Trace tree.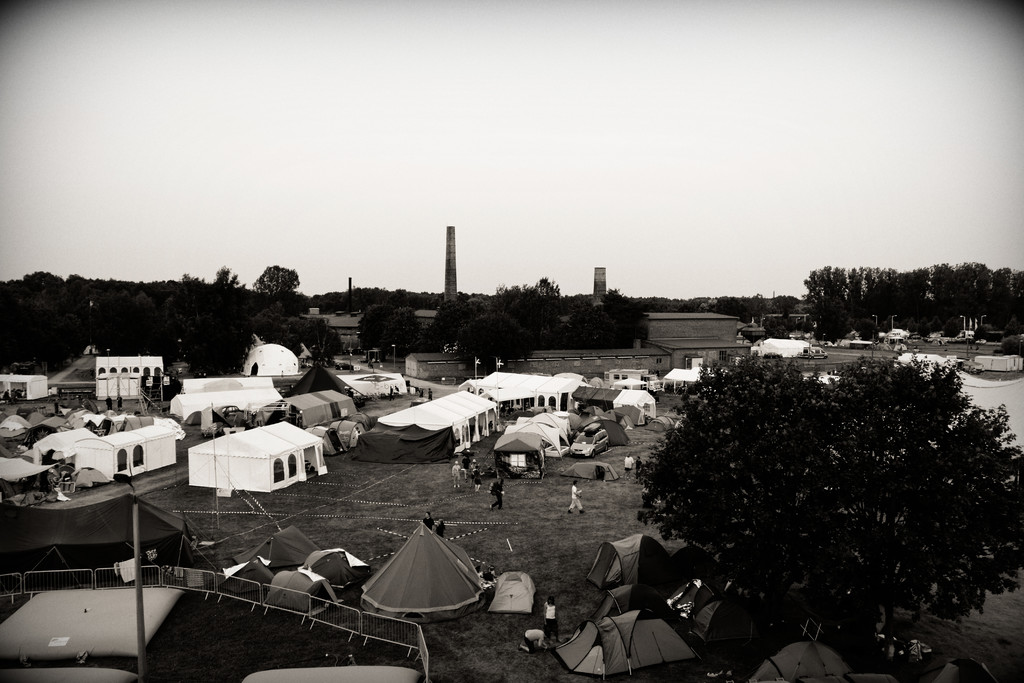
Traced to [x1=250, y1=265, x2=299, y2=299].
